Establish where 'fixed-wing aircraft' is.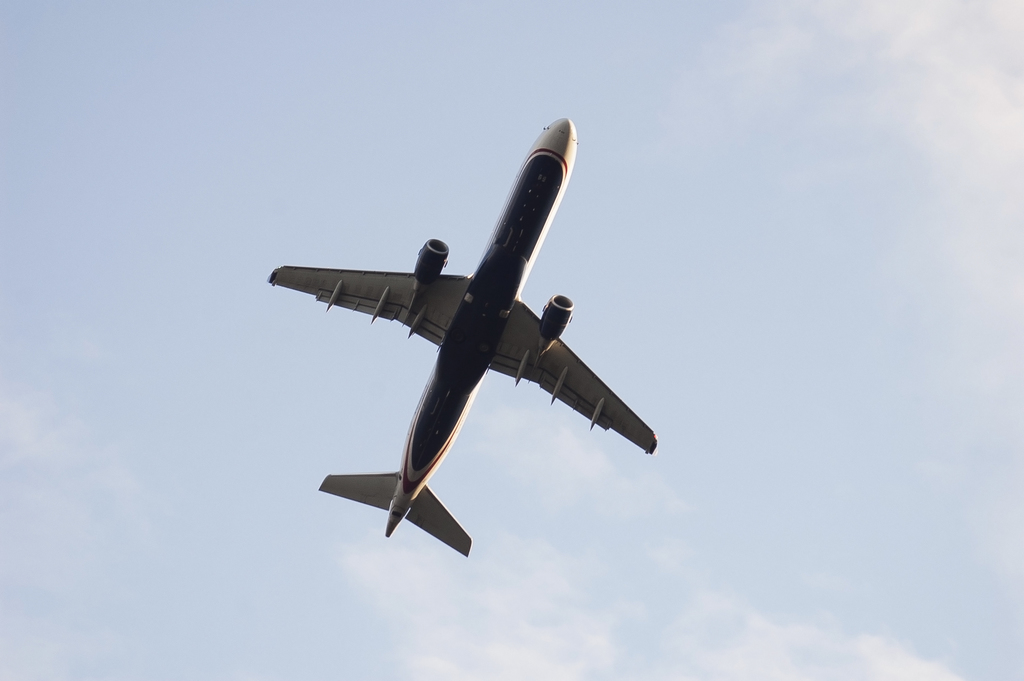
Established at 254/108/655/568.
